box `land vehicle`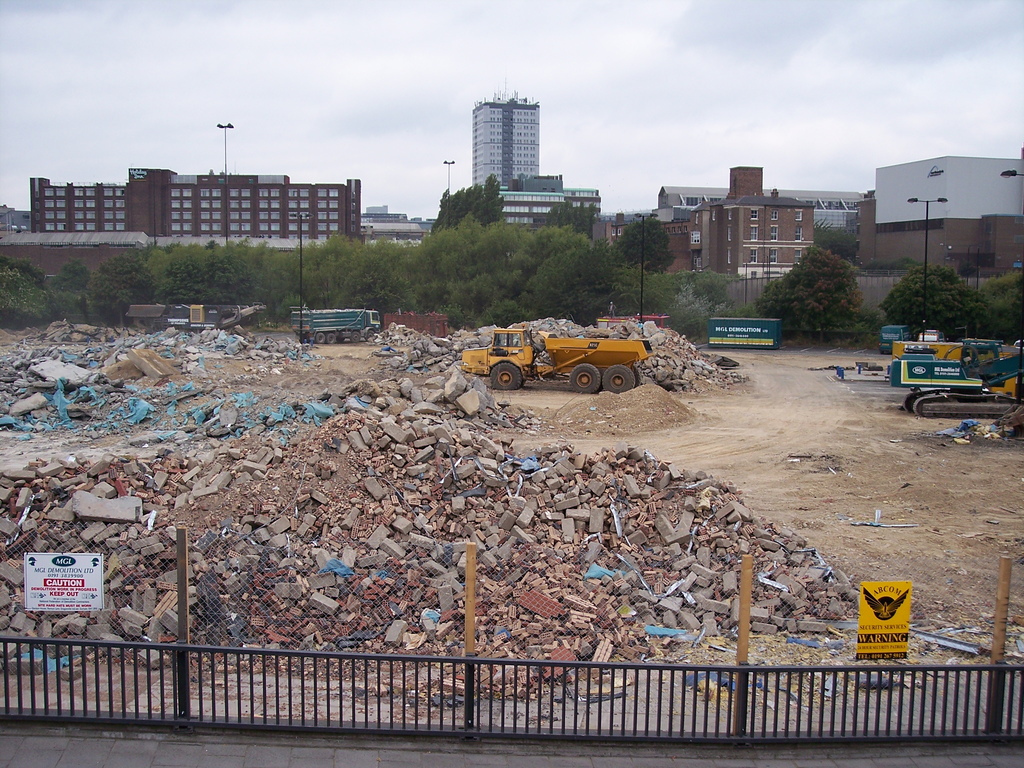
(286,301,382,345)
